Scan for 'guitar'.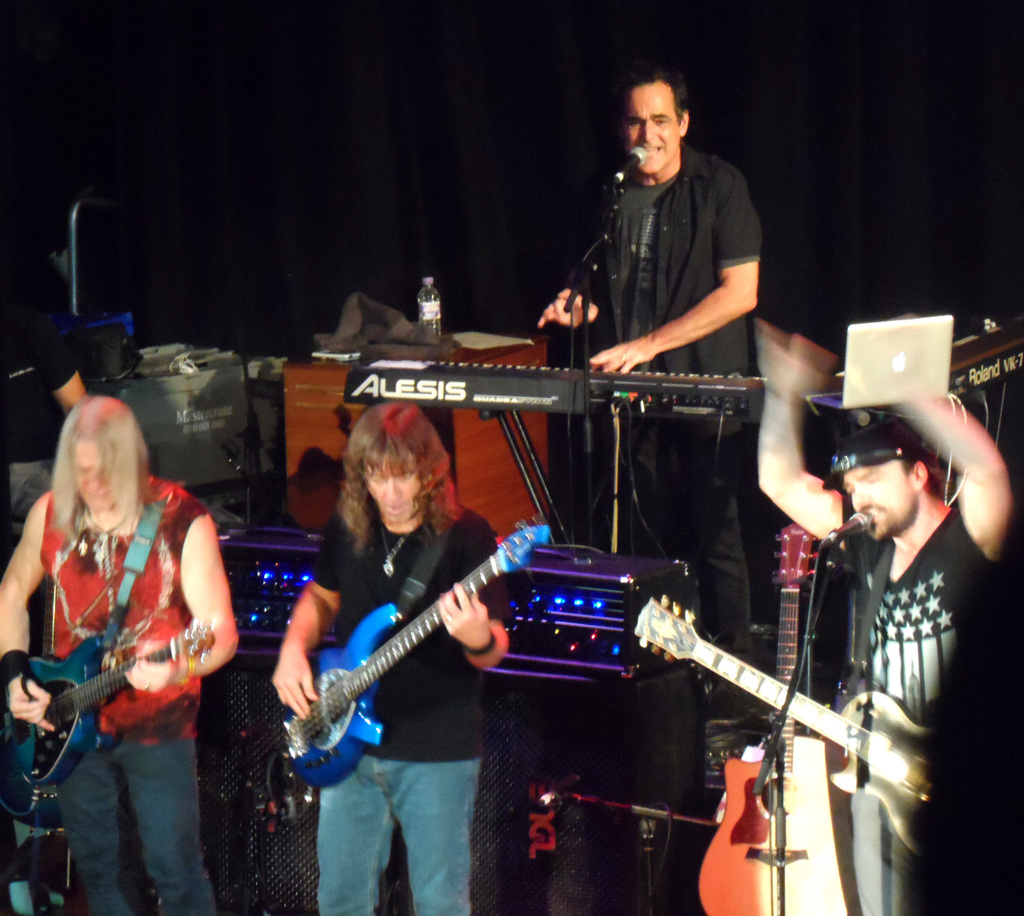
Scan result: 629 589 993 854.
